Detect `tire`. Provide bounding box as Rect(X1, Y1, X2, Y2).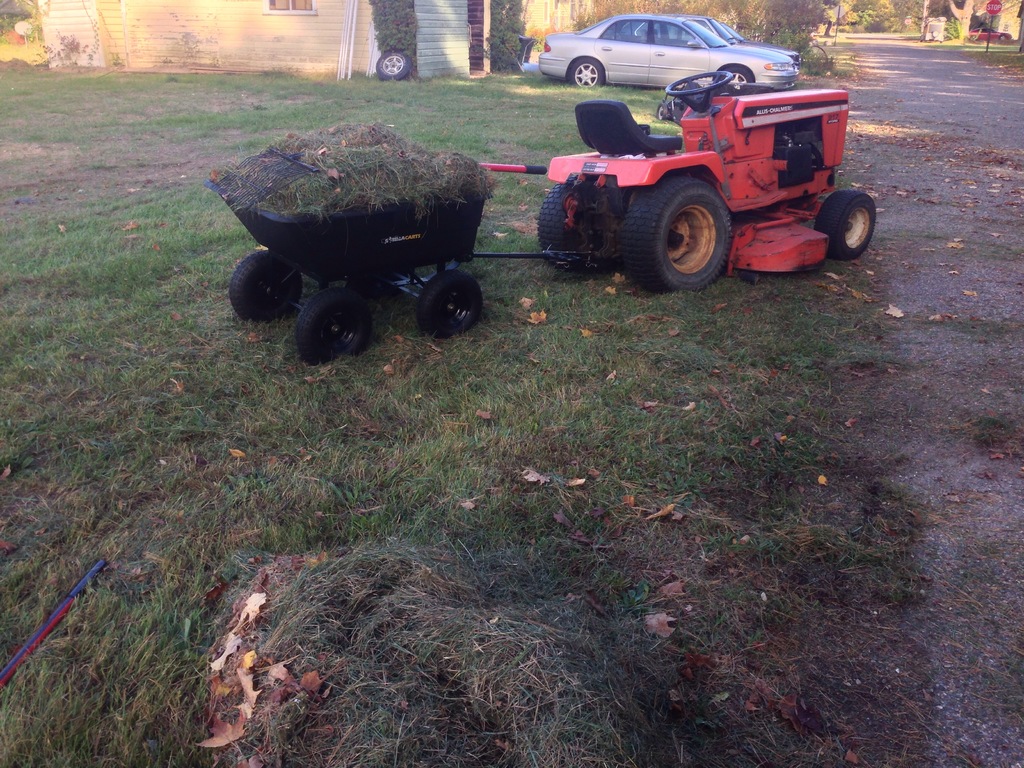
Rect(625, 170, 731, 287).
